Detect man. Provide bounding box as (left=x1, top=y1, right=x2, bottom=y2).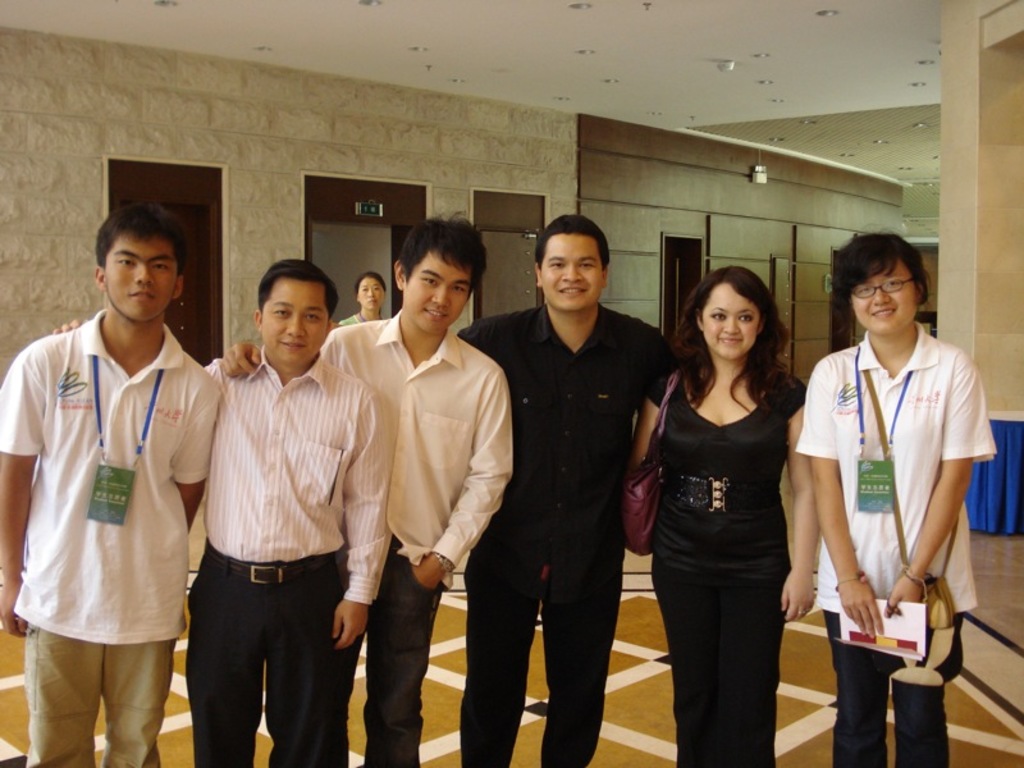
(left=15, top=265, right=407, bottom=767).
